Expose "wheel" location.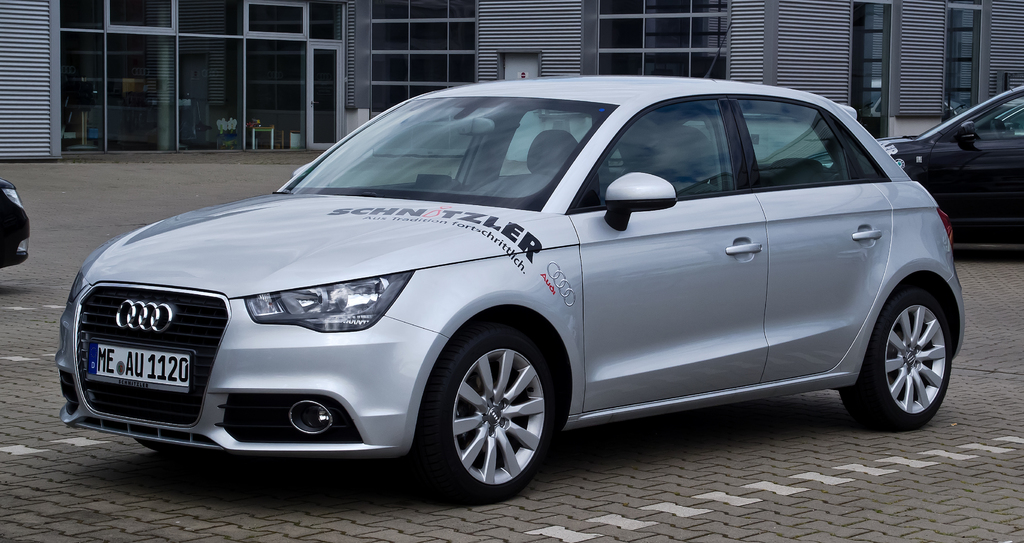
Exposed at Rect(837, 282, 950, 428).
